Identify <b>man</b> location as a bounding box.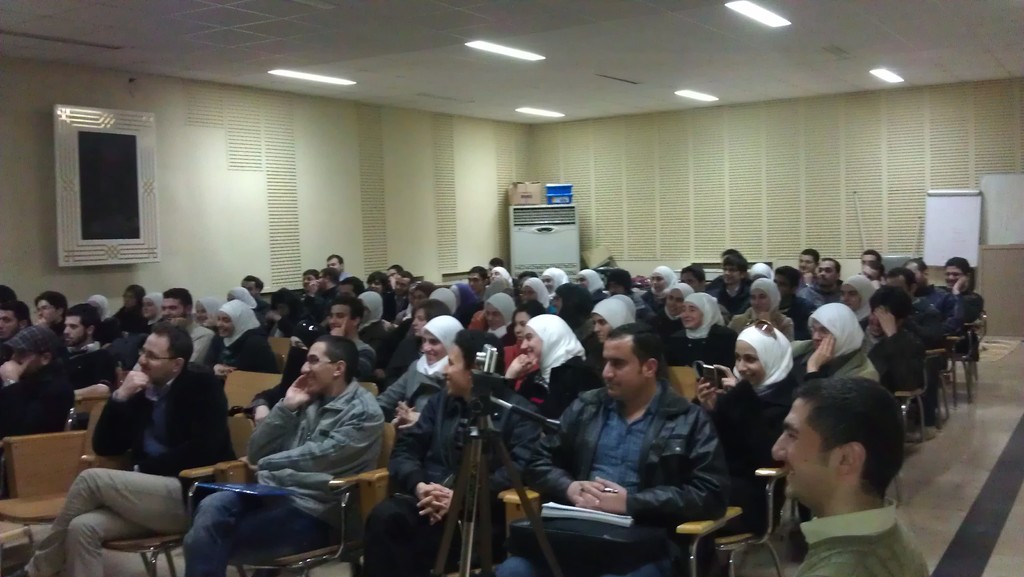
(x1=932, y1=254, x2=984, y2=362).
